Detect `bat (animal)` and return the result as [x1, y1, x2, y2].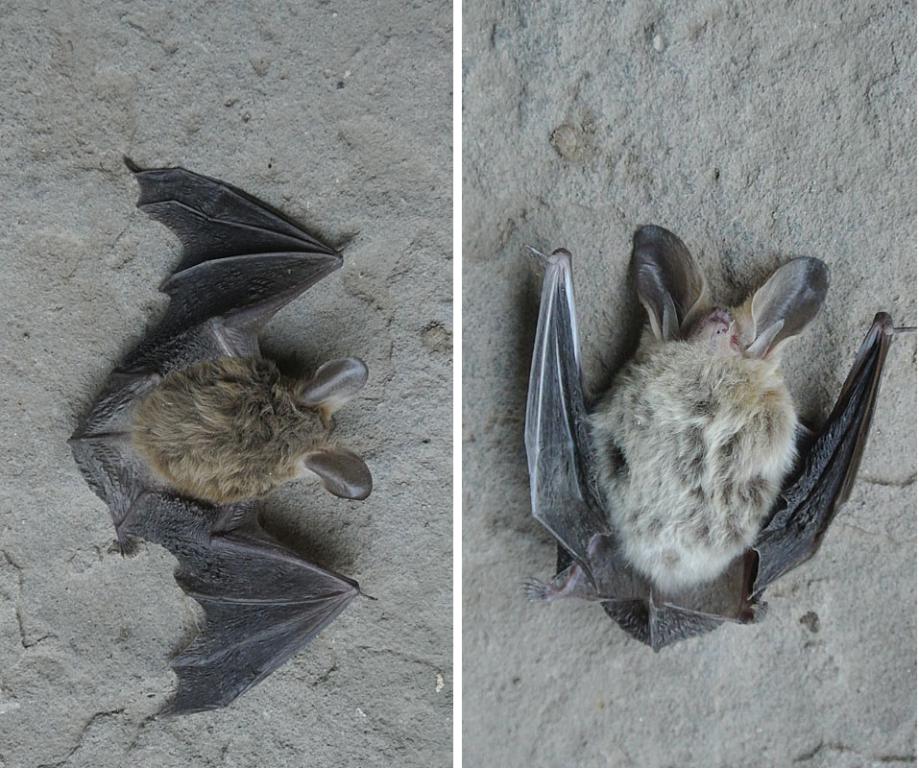
[518, 221, 912, 656].
